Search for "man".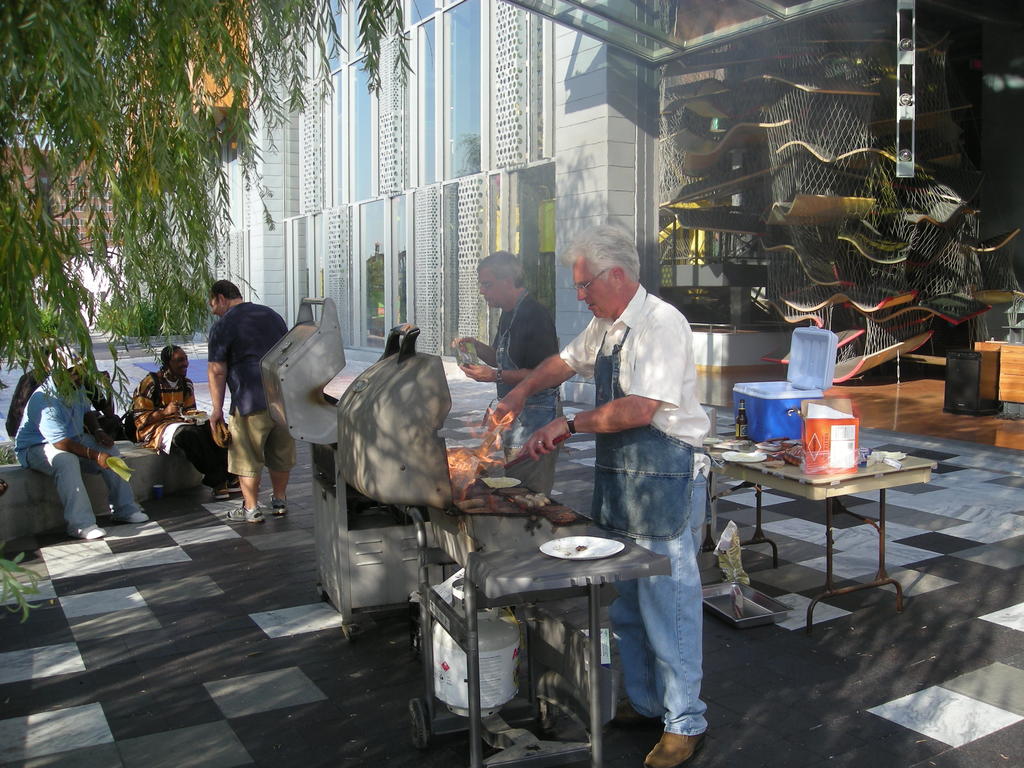
Found at {"x1": 539, "y1": 227, "x2": 726, "y2": 678}.
